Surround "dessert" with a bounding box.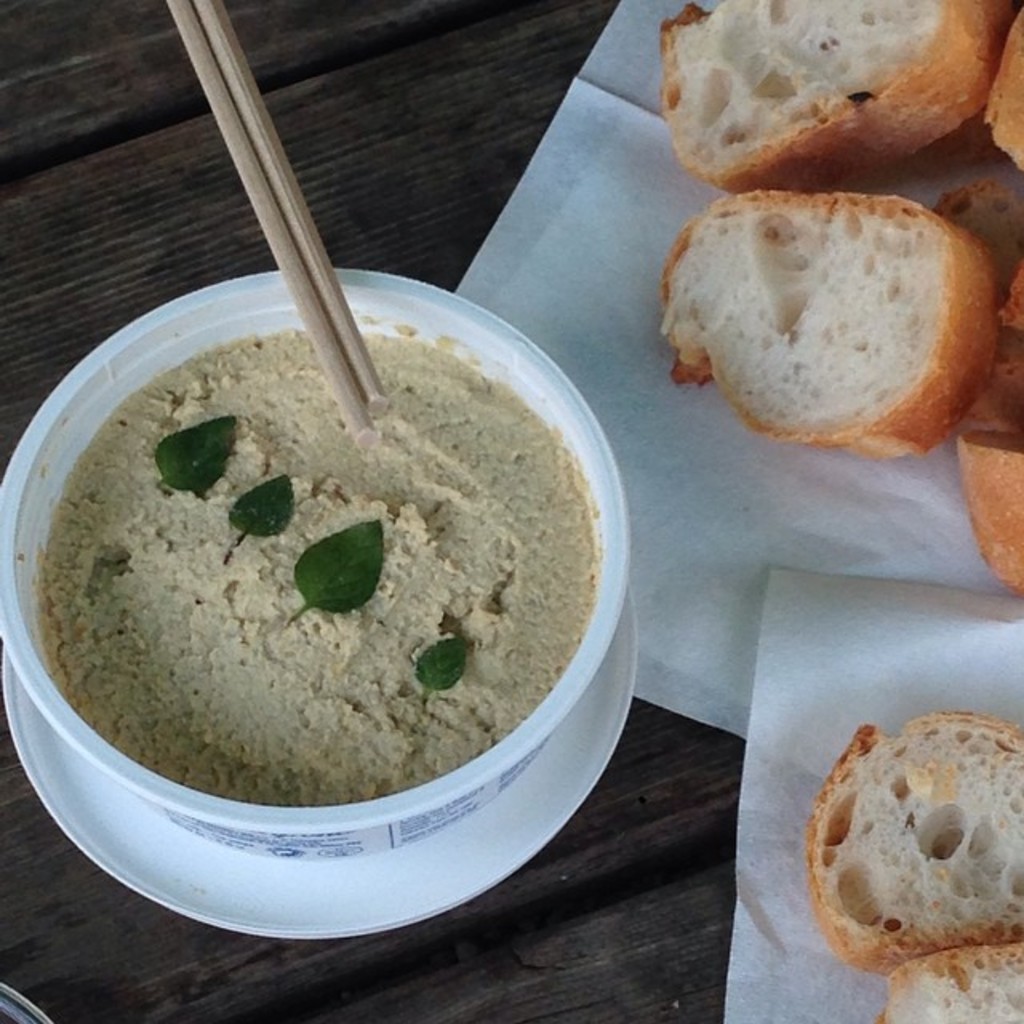
bbox=(994, 237, 1022, 365).
